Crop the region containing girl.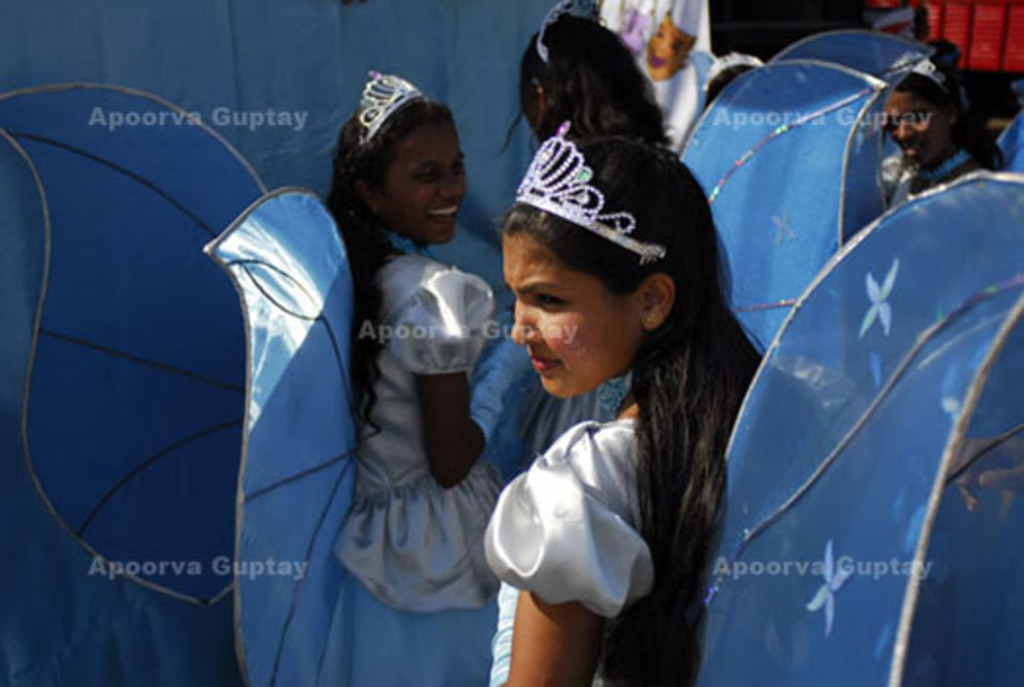
Crop region: box(488, 131, 767, 685).
